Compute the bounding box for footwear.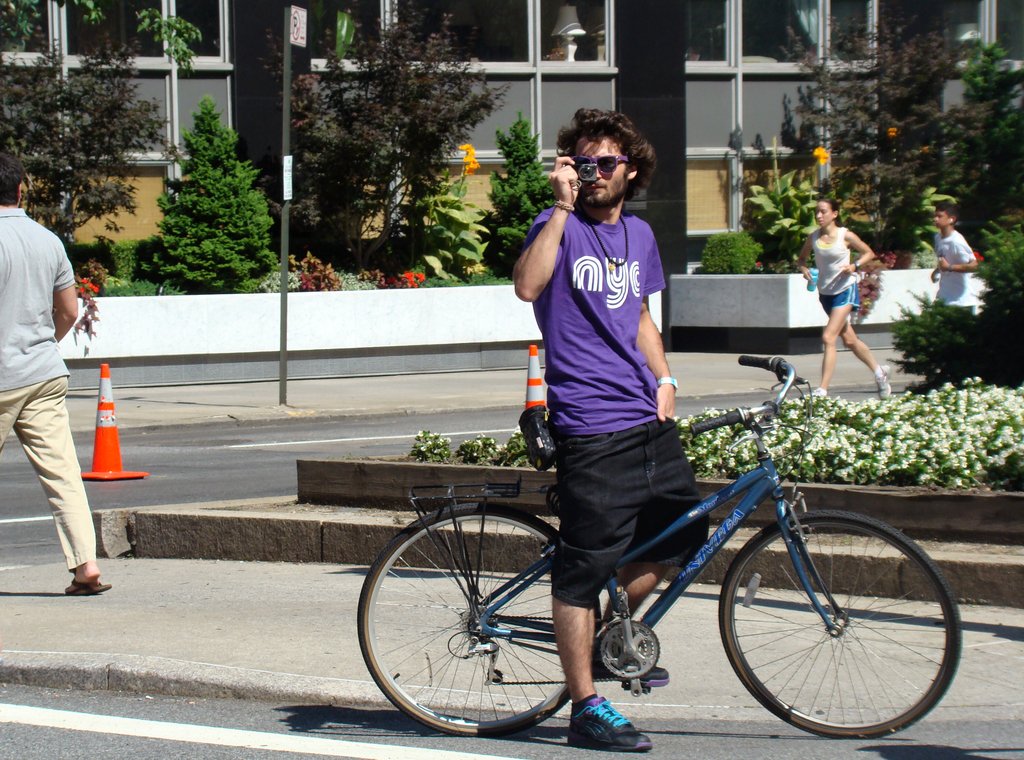
811,389,829,395.
